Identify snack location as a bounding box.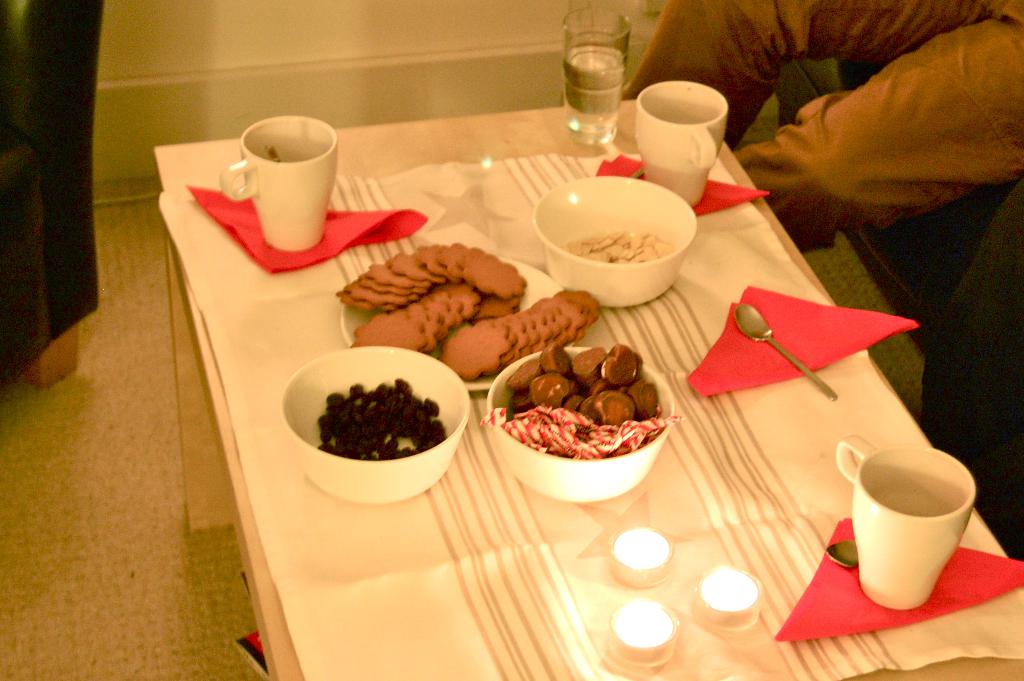
478 352 657 492.
